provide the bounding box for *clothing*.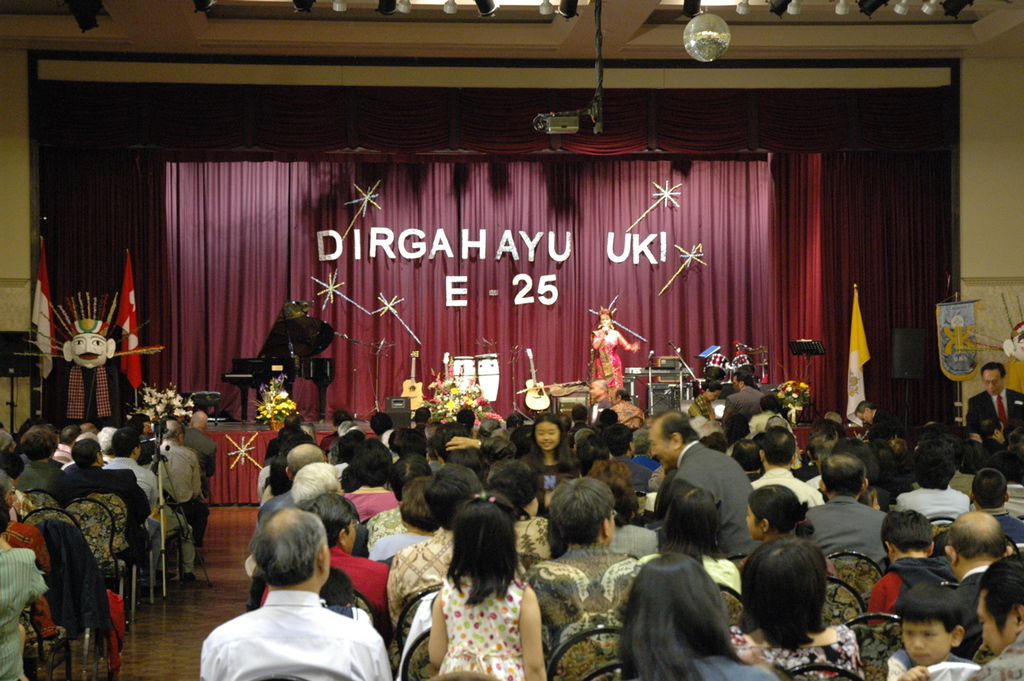
x1=869 y1=481 x2=885 y2=511.
